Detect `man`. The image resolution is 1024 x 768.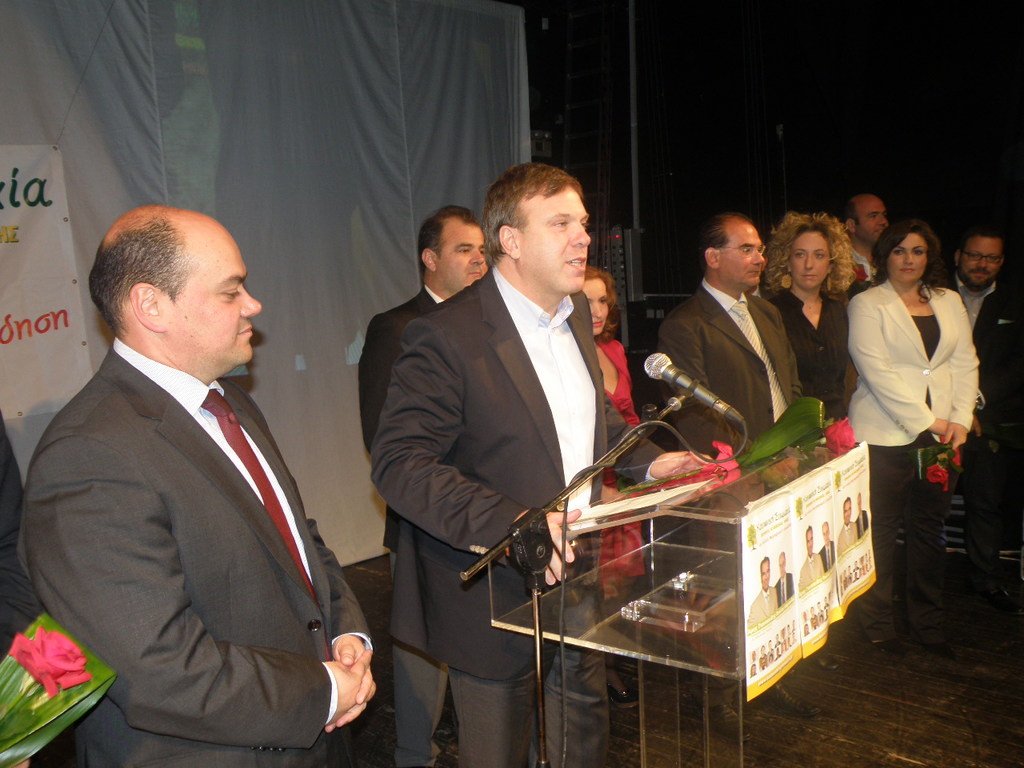
pyautogui.locateOnScreen(944, 224, 1023, 634).
